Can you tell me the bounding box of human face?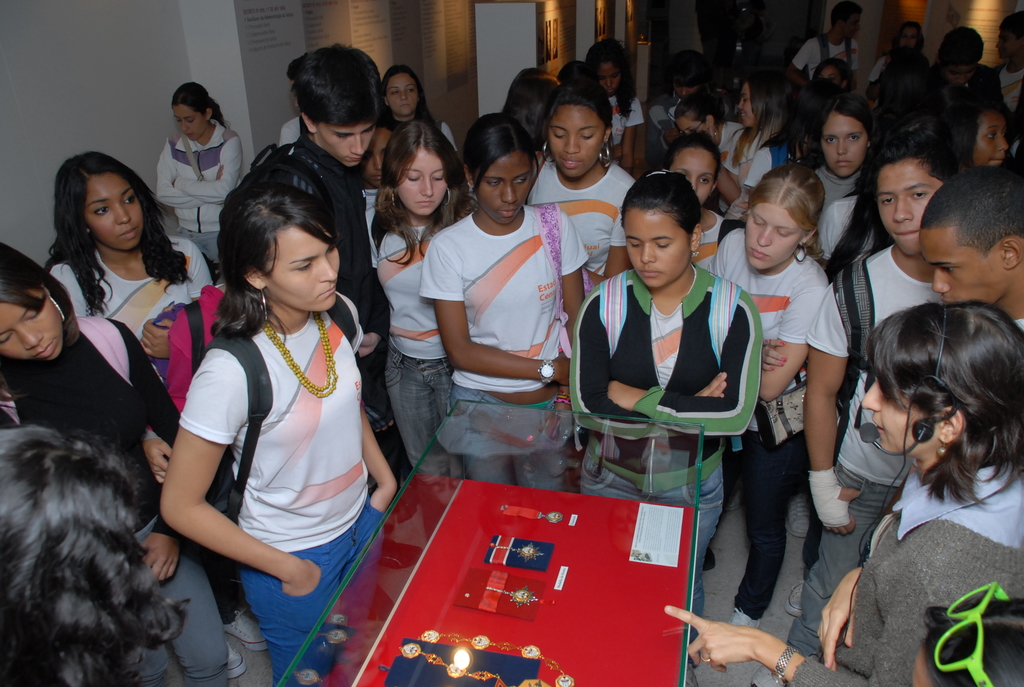
747:205:804:275.
